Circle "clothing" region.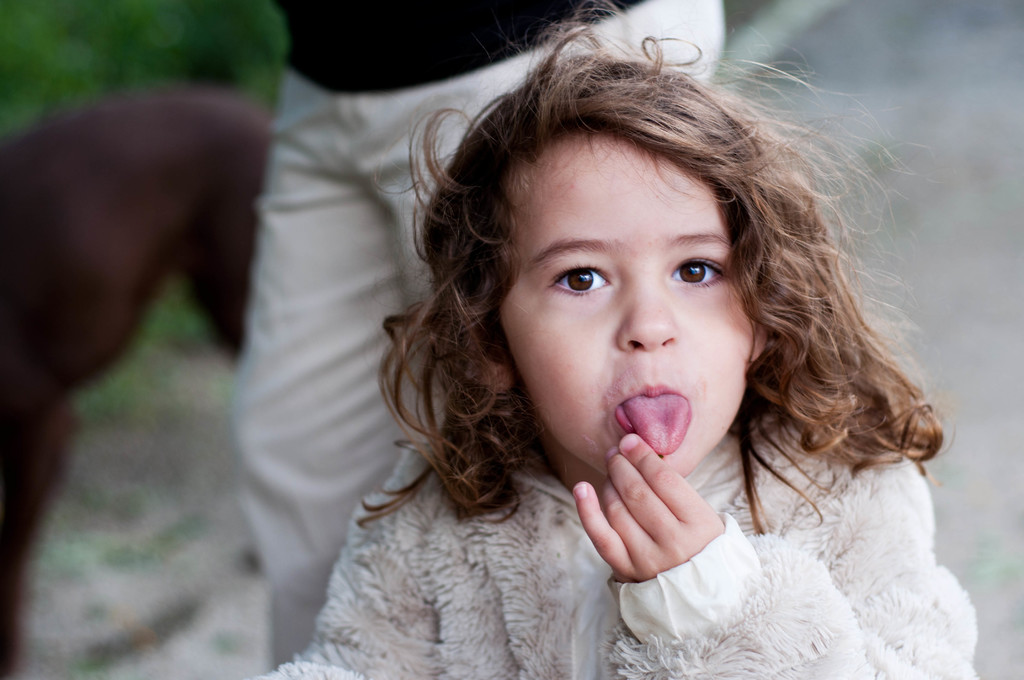
Region: 214:0:726:679.
